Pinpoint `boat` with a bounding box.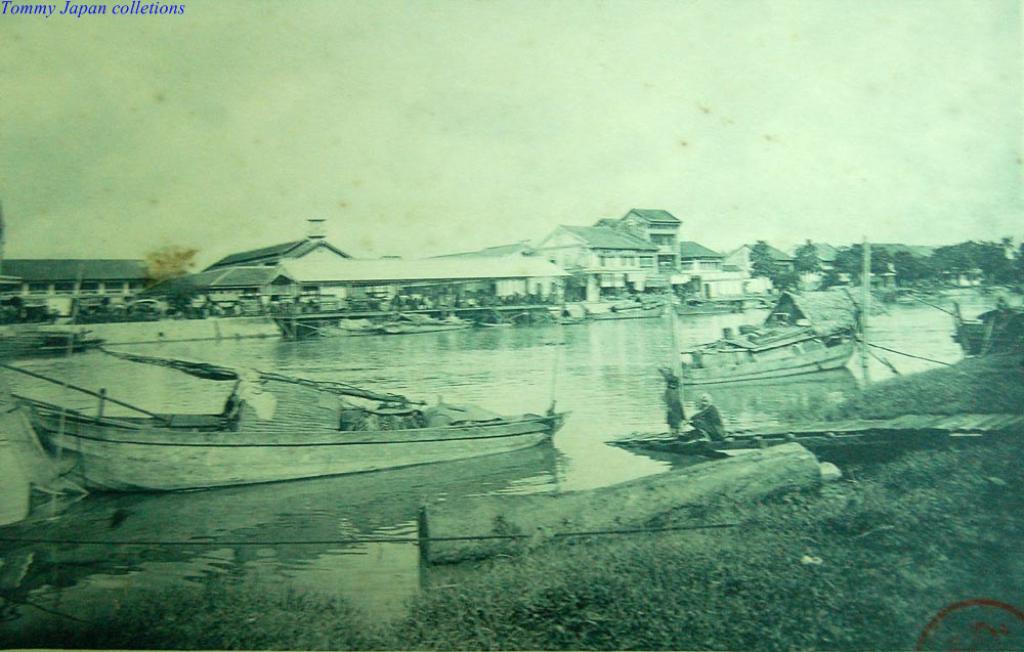
bbox(943, 295, 1023, 353).
